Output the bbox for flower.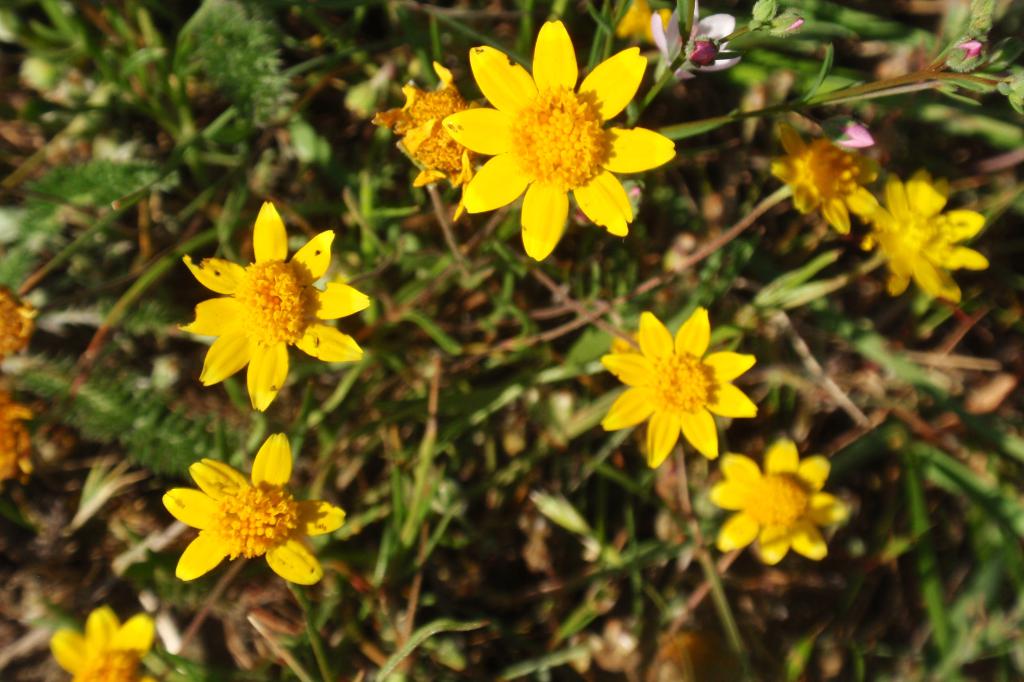
<bbox>365, 56, 471, 221</bbox>.
